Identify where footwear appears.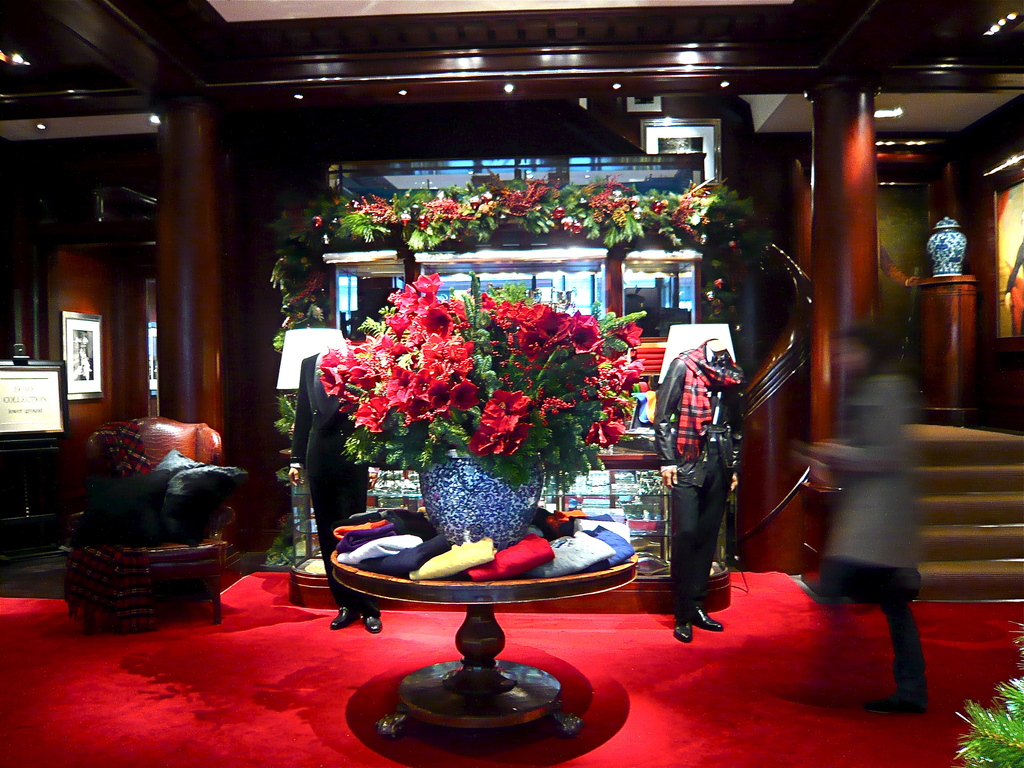
Appears at [left=332, top=609, right=356, bottom=628].
